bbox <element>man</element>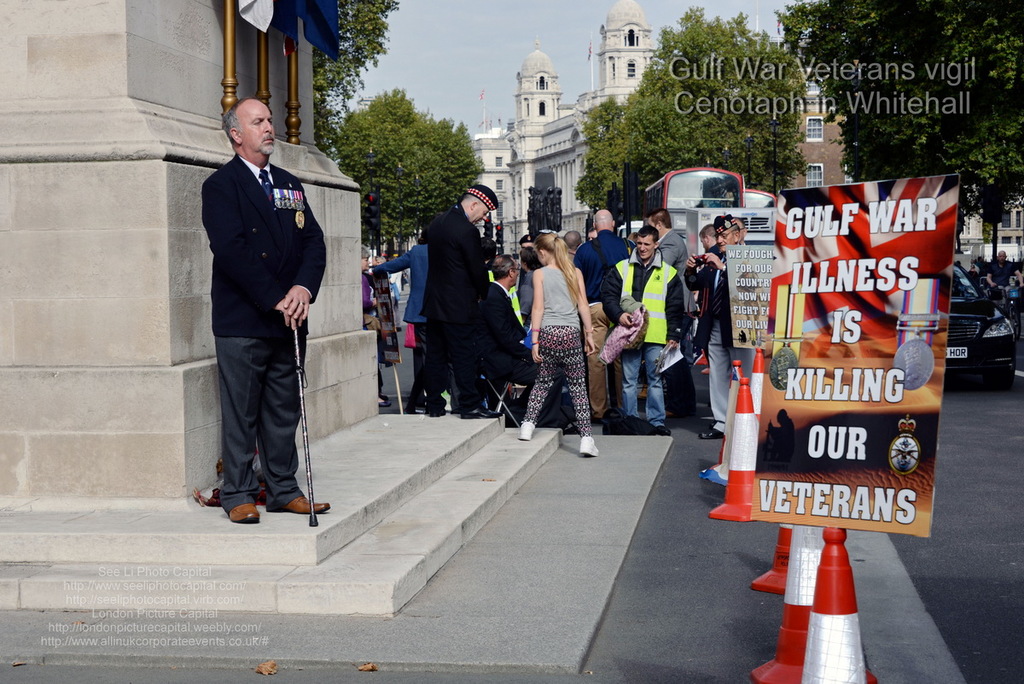
[x1=599, y1=219, x2=691, y2=436]
